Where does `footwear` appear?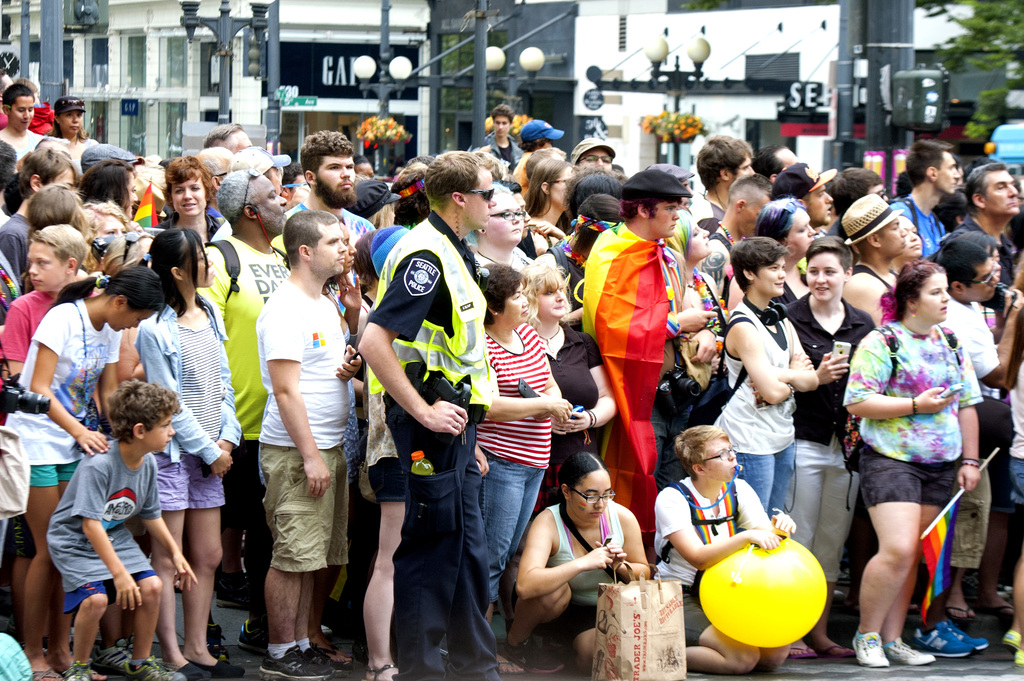
Appears at {"x1": 1002, "y1": 628, "x2": 1022, "y2": 653}.
